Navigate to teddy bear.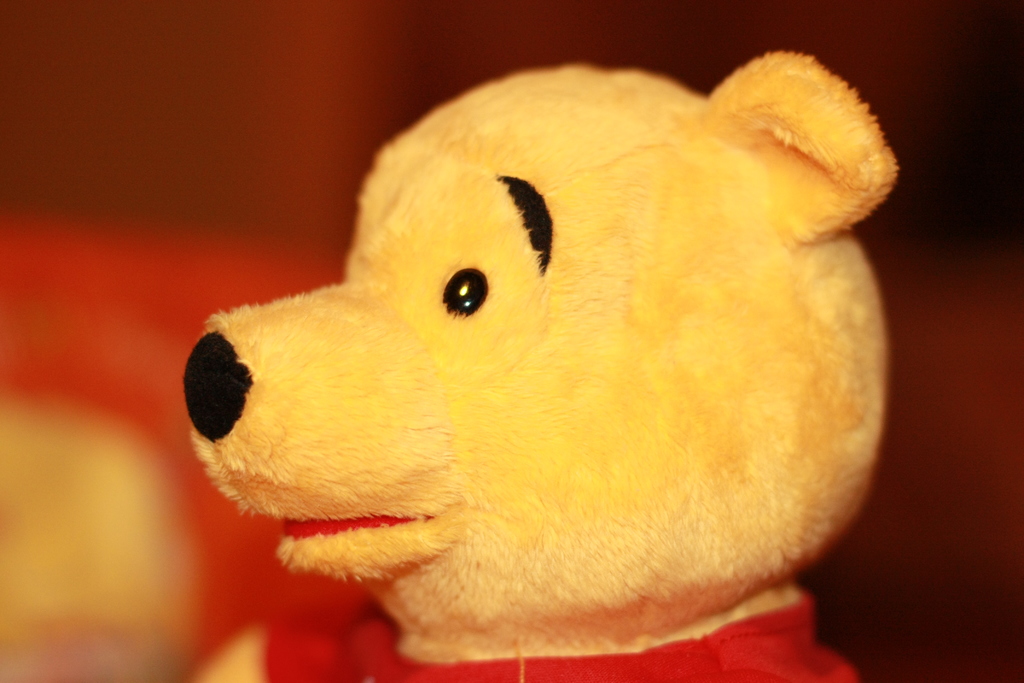
Navigation target: [left=180, top=46, right=899, bottom=682].
